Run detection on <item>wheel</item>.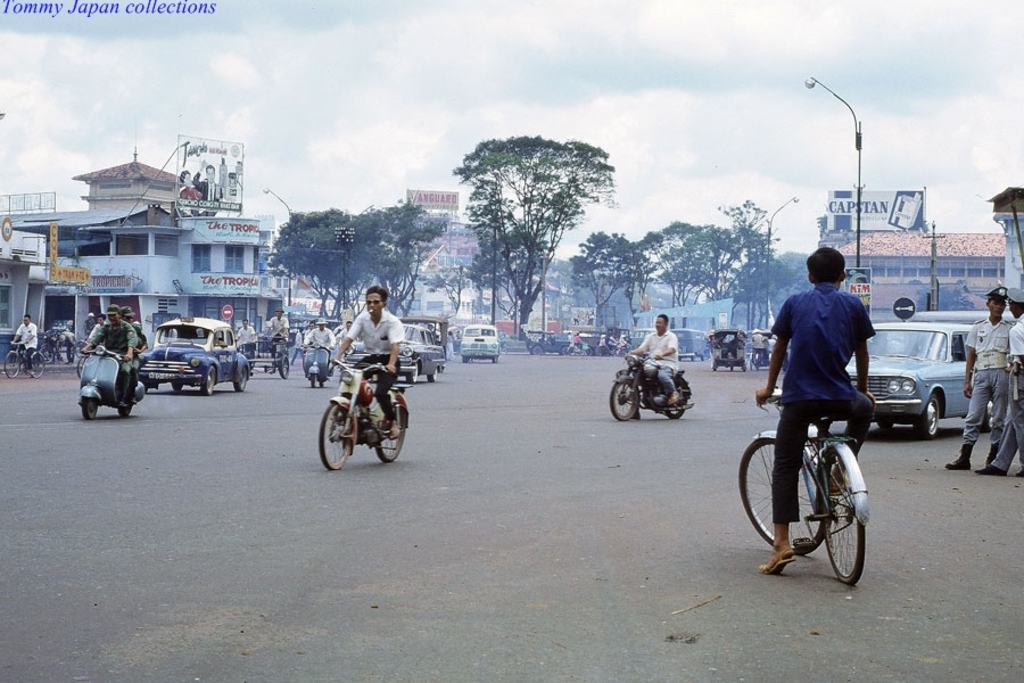
Result: 819, 444, 869, 584.
